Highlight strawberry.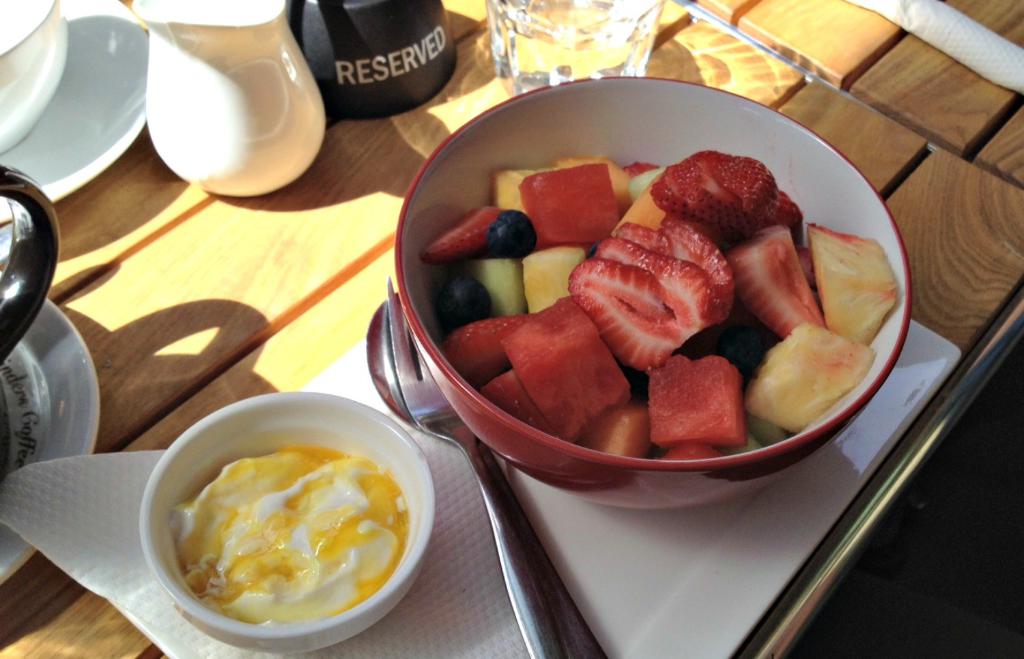
Highlighted region: box(612, 220, 670, 264).
